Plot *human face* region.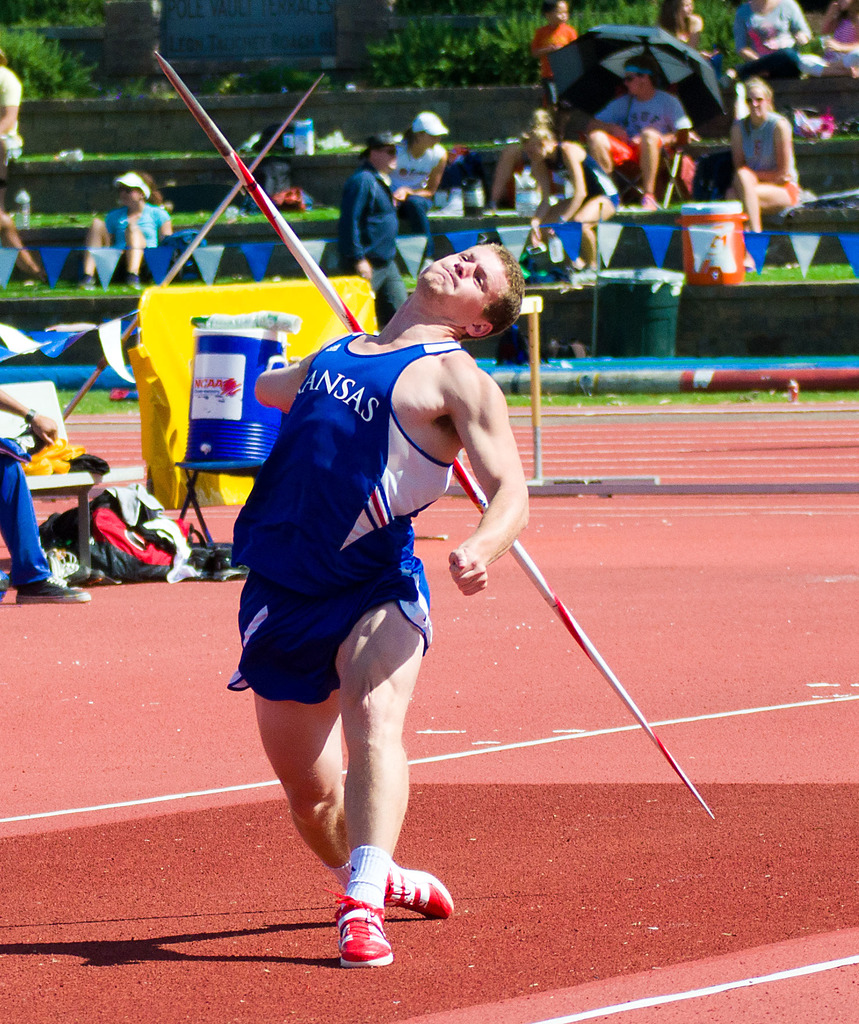
Plotted at left=749, top=92, right=767, bottom=120.
